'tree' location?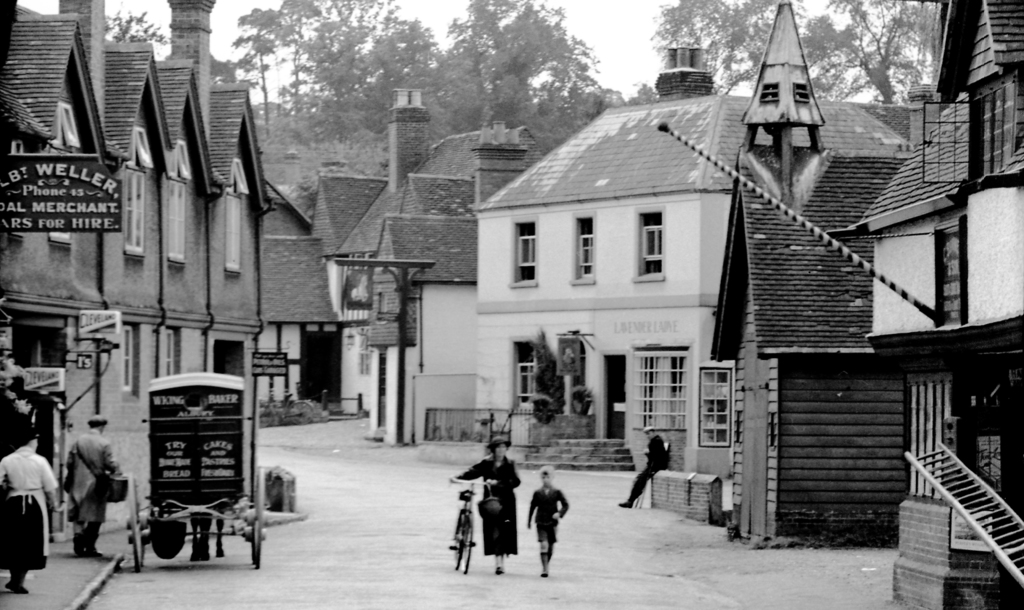
l=793, t=0, r=940, b=96
